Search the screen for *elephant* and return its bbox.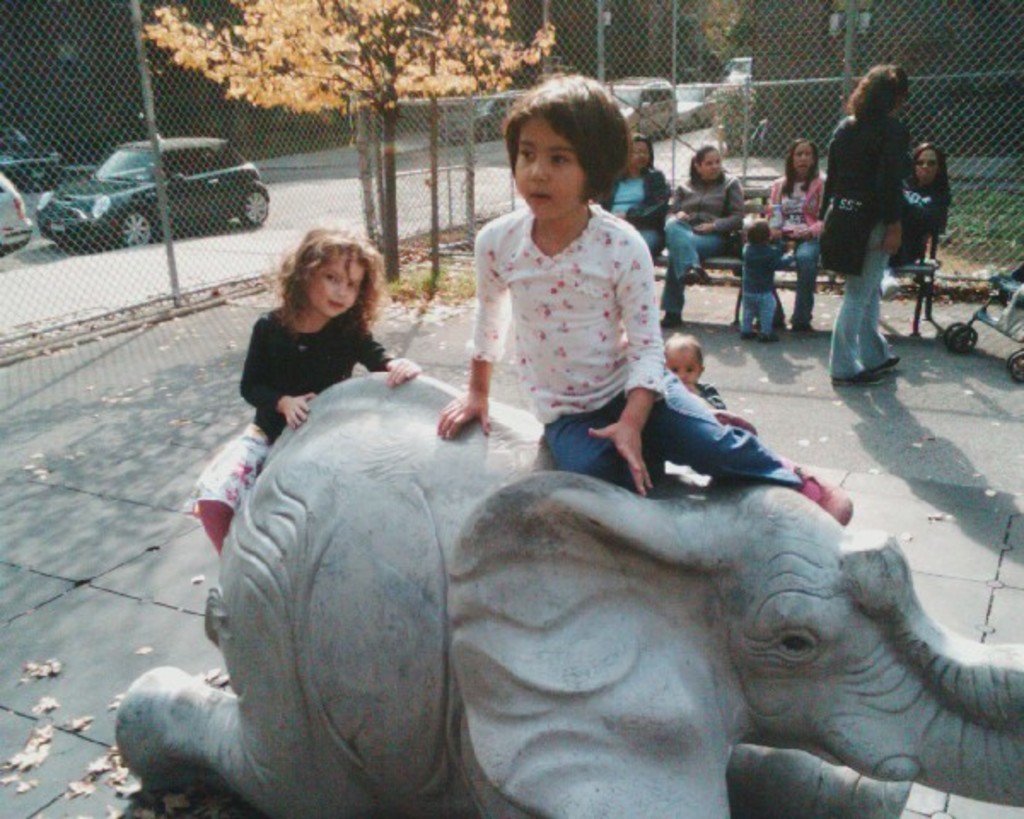
Found: select_region(123, 369, 1022, 817).
